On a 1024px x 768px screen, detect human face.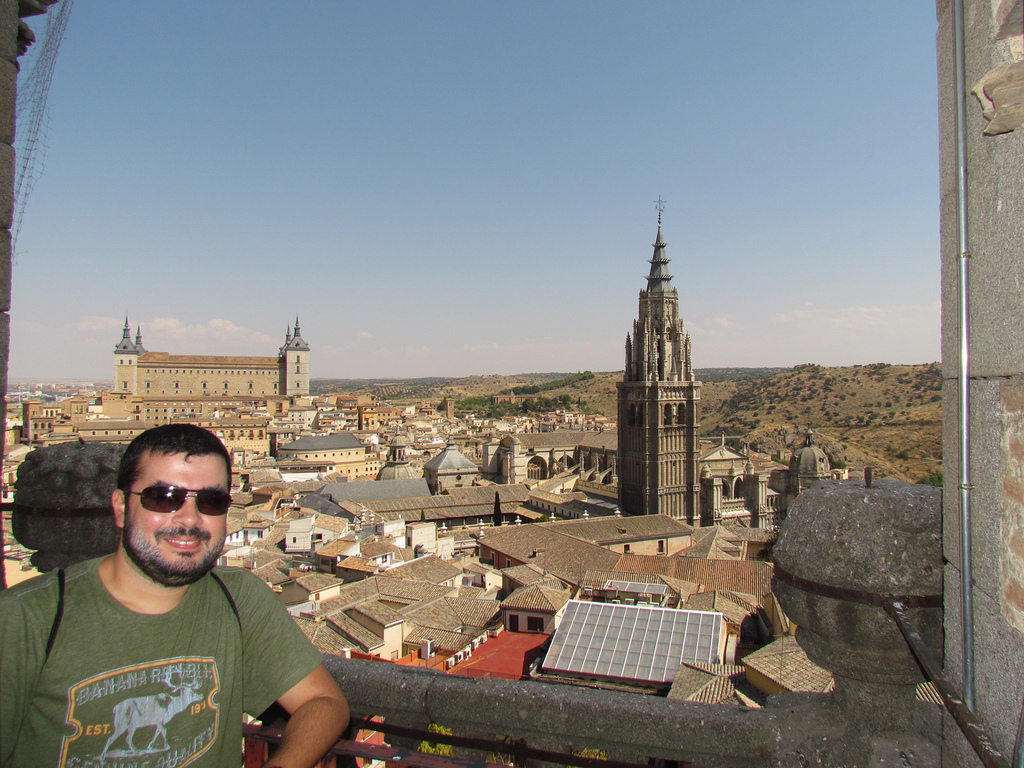
detection(126, 457, 228, 573).
